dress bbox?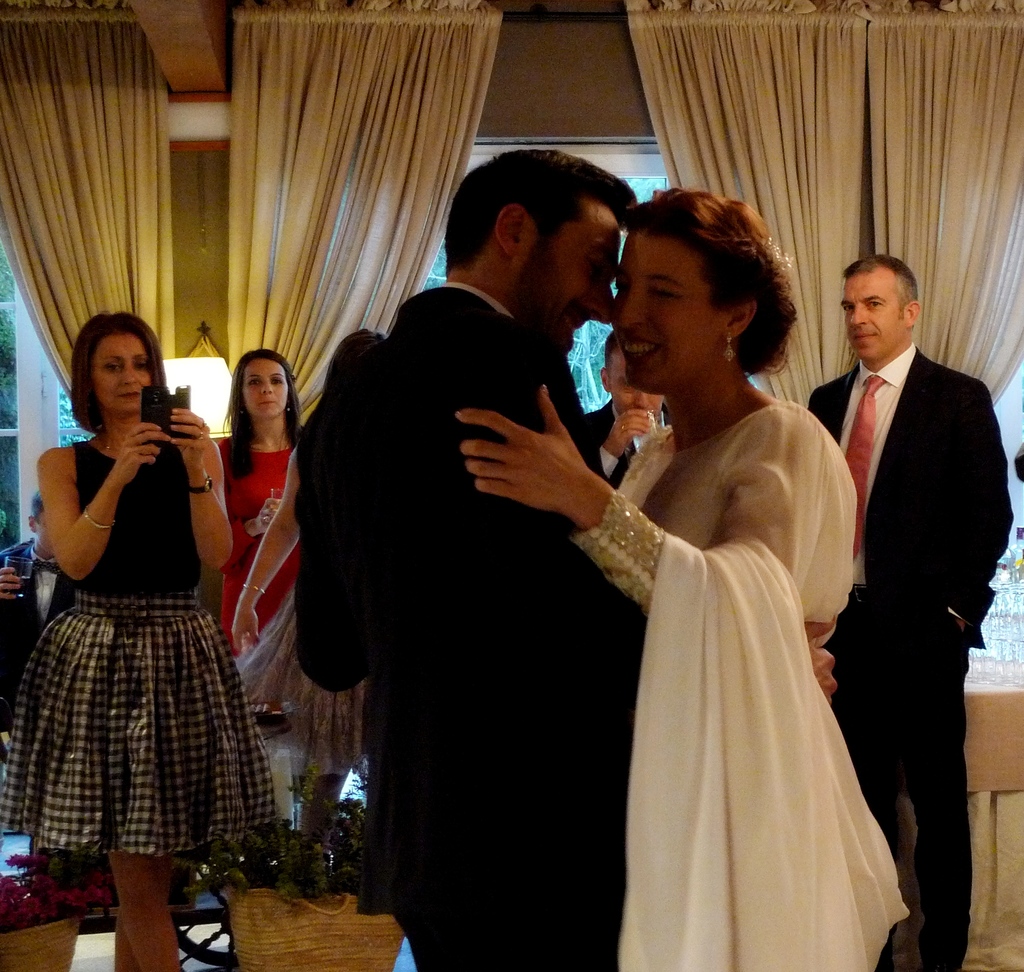
locate(209, 439, 305, 715)
